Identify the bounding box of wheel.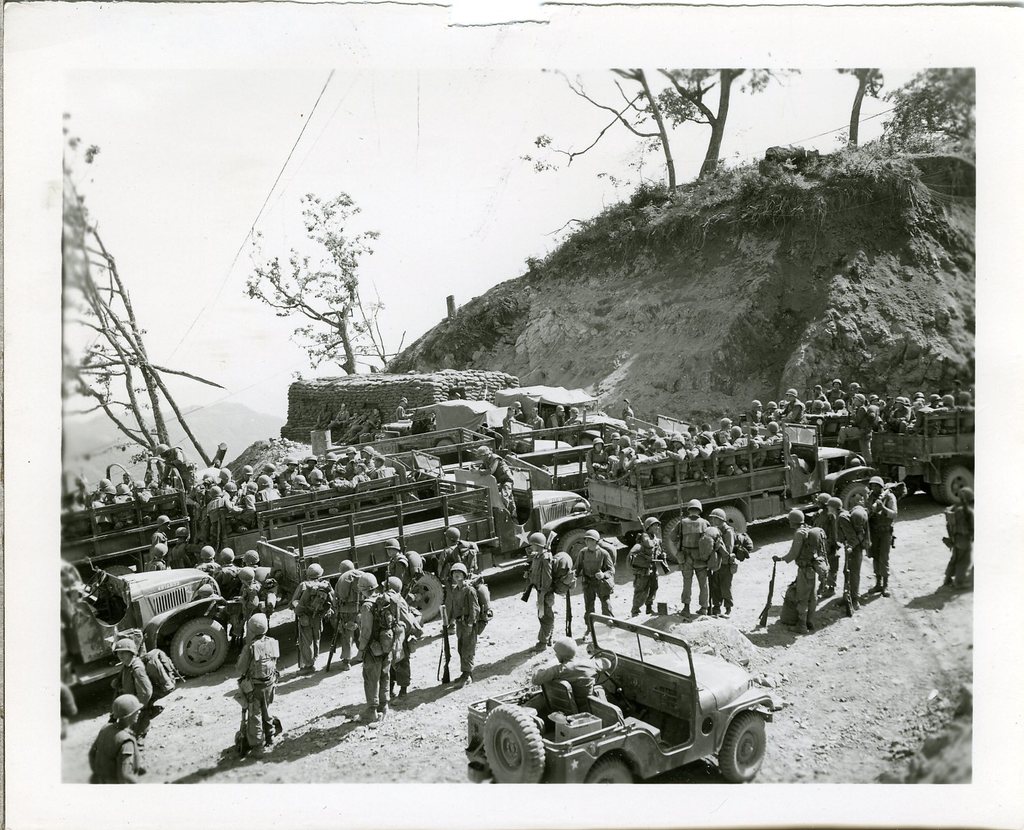
crop(724, 506, 748, 535).
